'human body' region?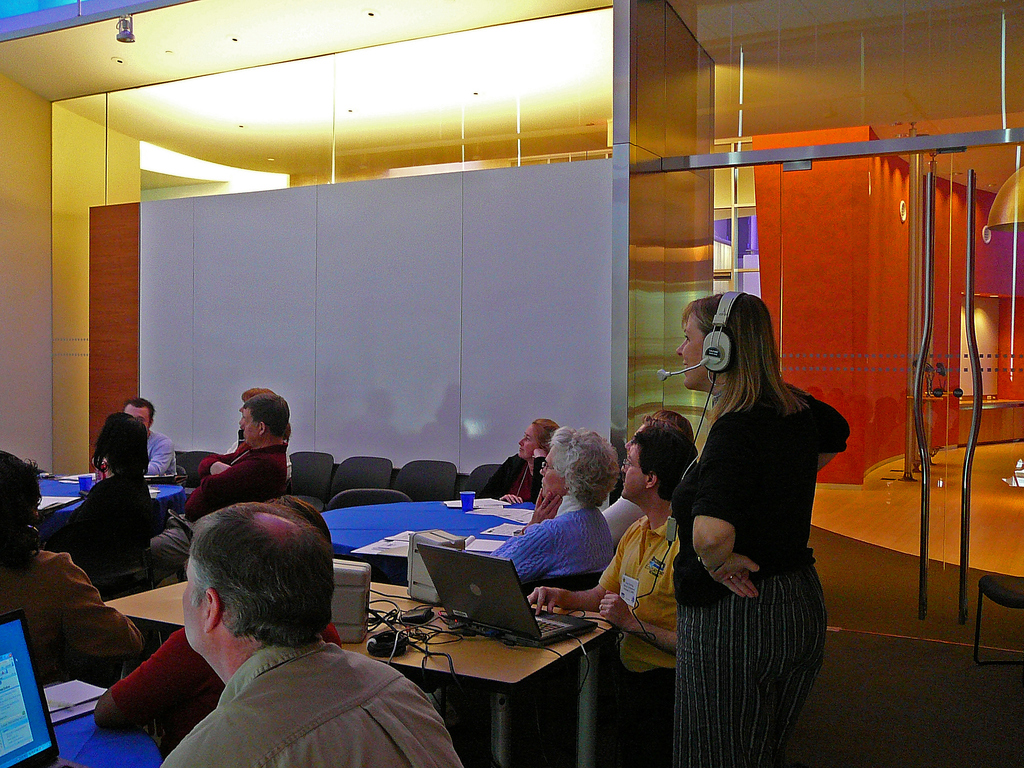
<region>92, 490, 364, 767</region>
